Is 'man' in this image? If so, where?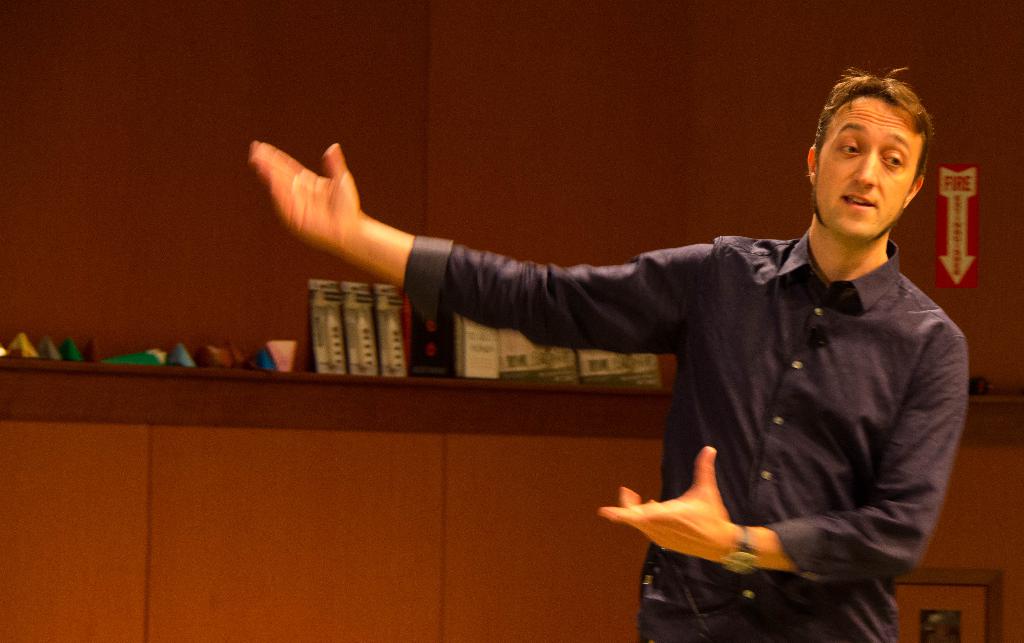
Yes, at 287, 81, 947, 621.
